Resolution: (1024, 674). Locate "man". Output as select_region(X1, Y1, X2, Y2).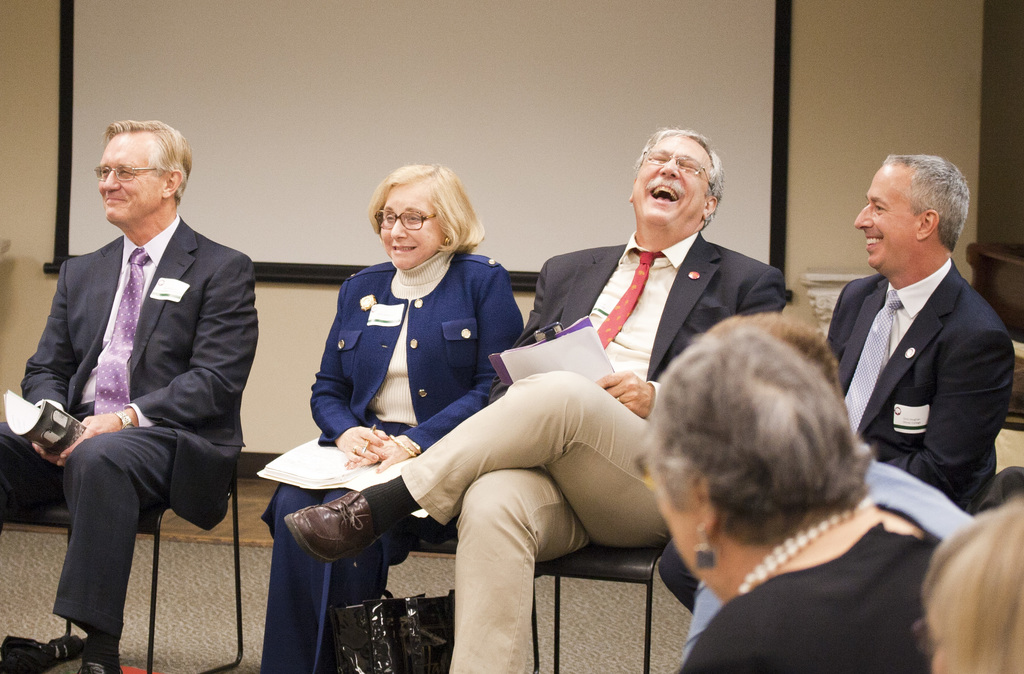
select_region(283, 126, 787, 673).
